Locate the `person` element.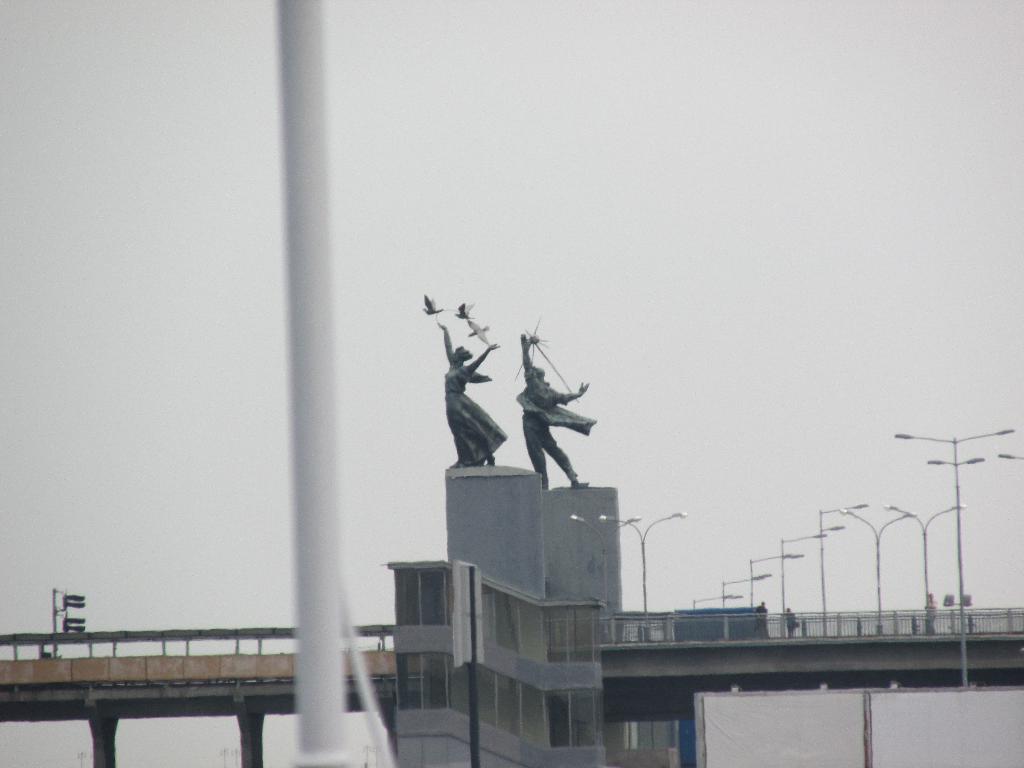
Element bbox: {"x1": 516, "y1": 328, "x2": 597, "y2": 487}.
